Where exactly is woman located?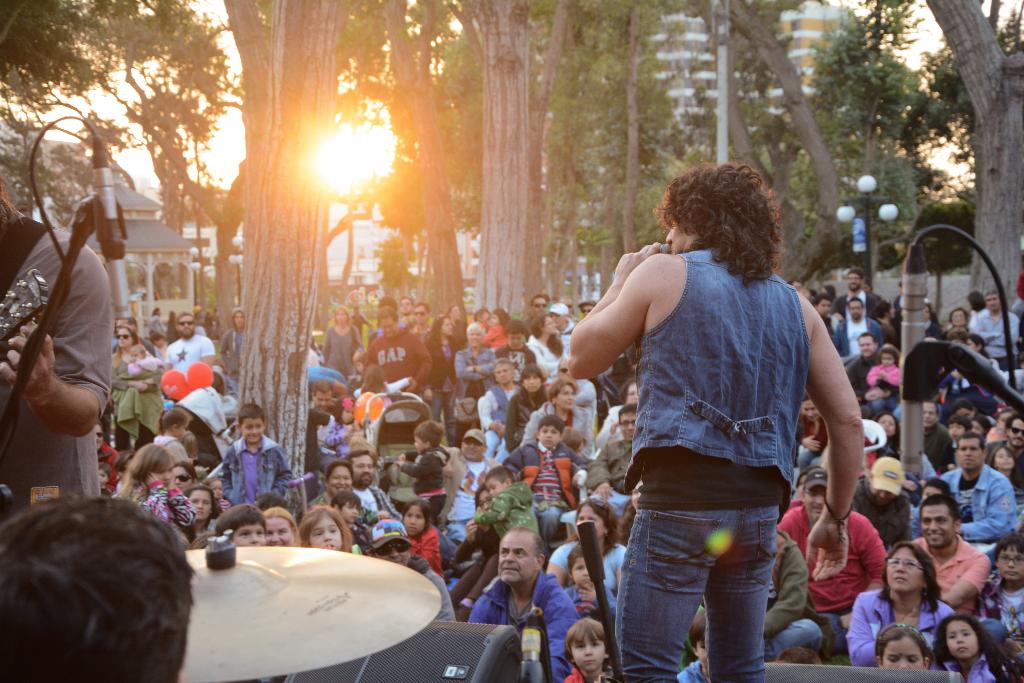
Its bounding box is [left=940, top=307, right=970, bottom=343].
